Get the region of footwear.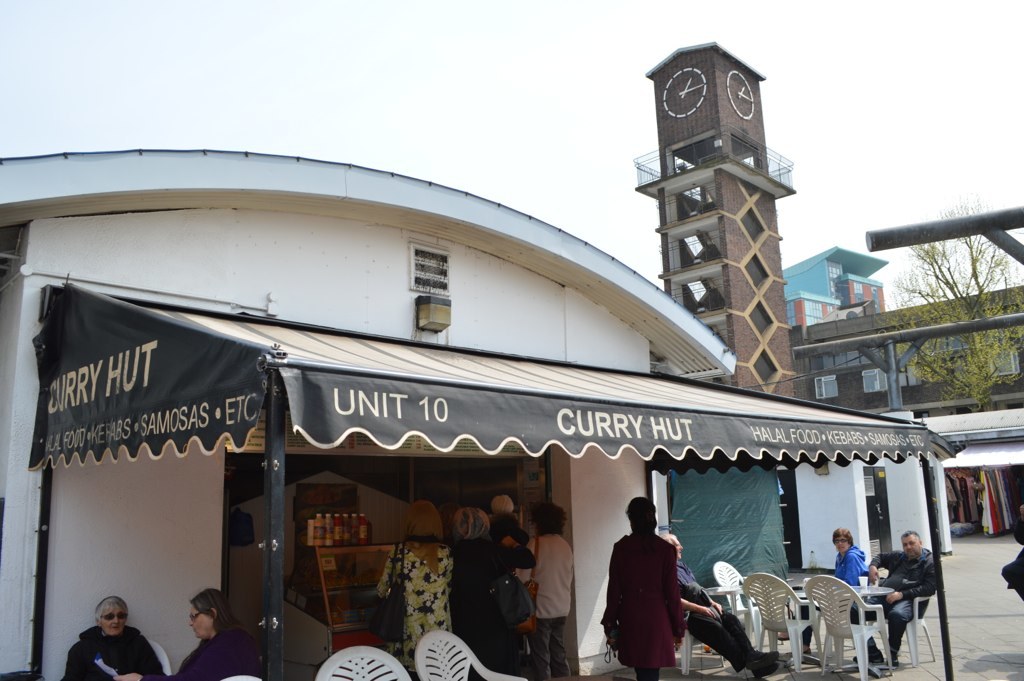
box=[747, 646, 778, 665].
